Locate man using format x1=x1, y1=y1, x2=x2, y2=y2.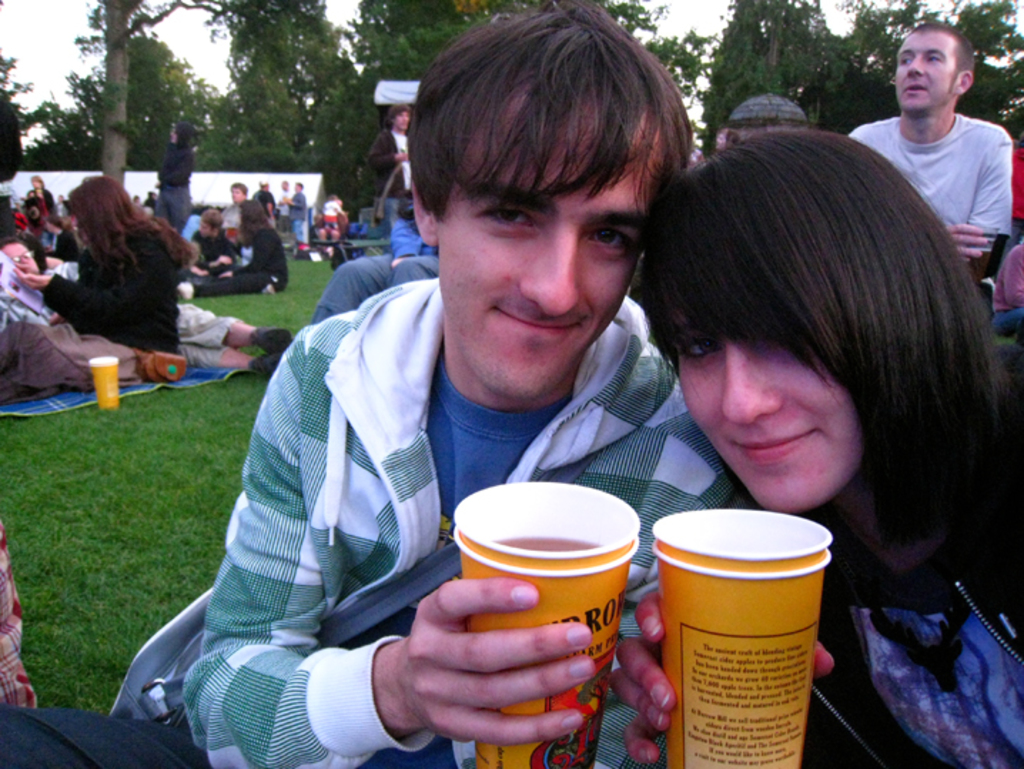
x1=361, y1=104, x2=414, y2=204.
